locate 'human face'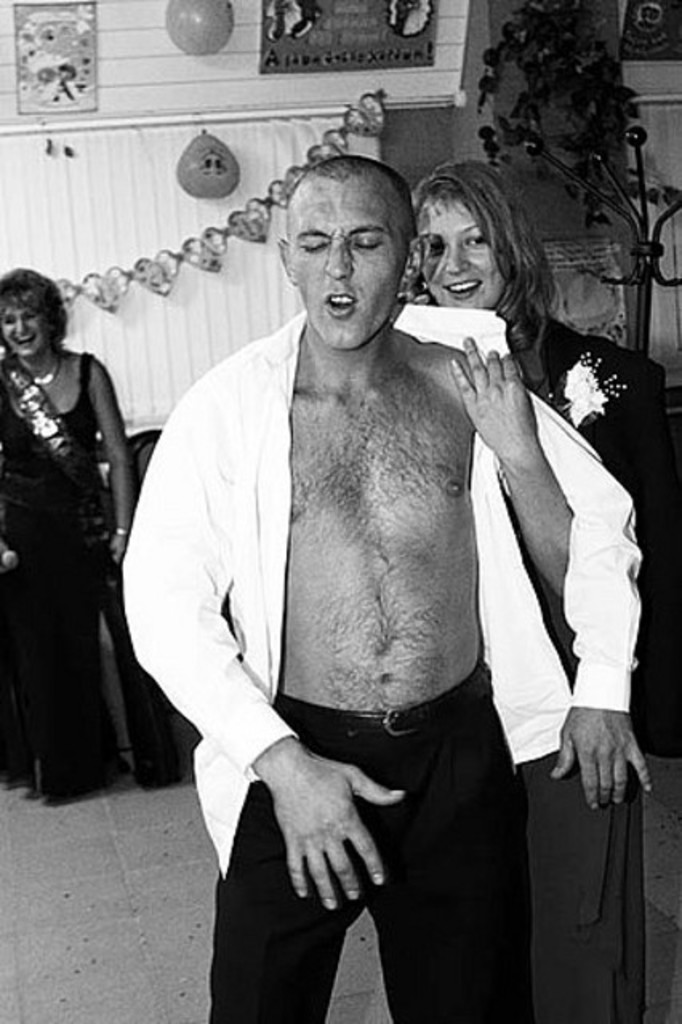
crop(413, 203, 498, 306)
